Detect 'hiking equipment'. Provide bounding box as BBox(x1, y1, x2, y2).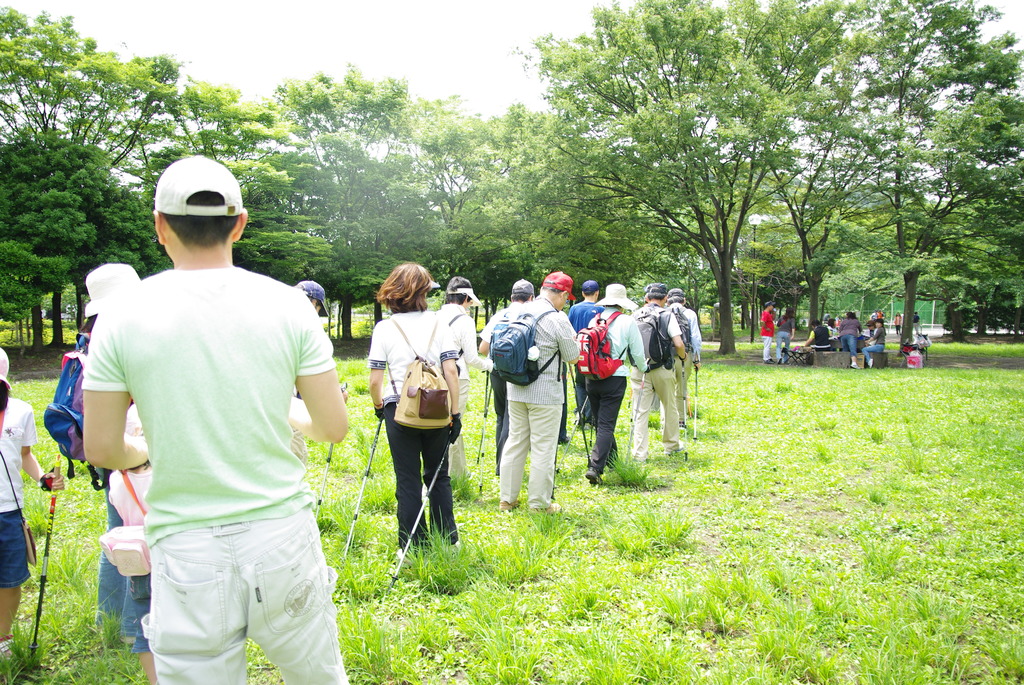
BBox(488, 310, 512, 361).
